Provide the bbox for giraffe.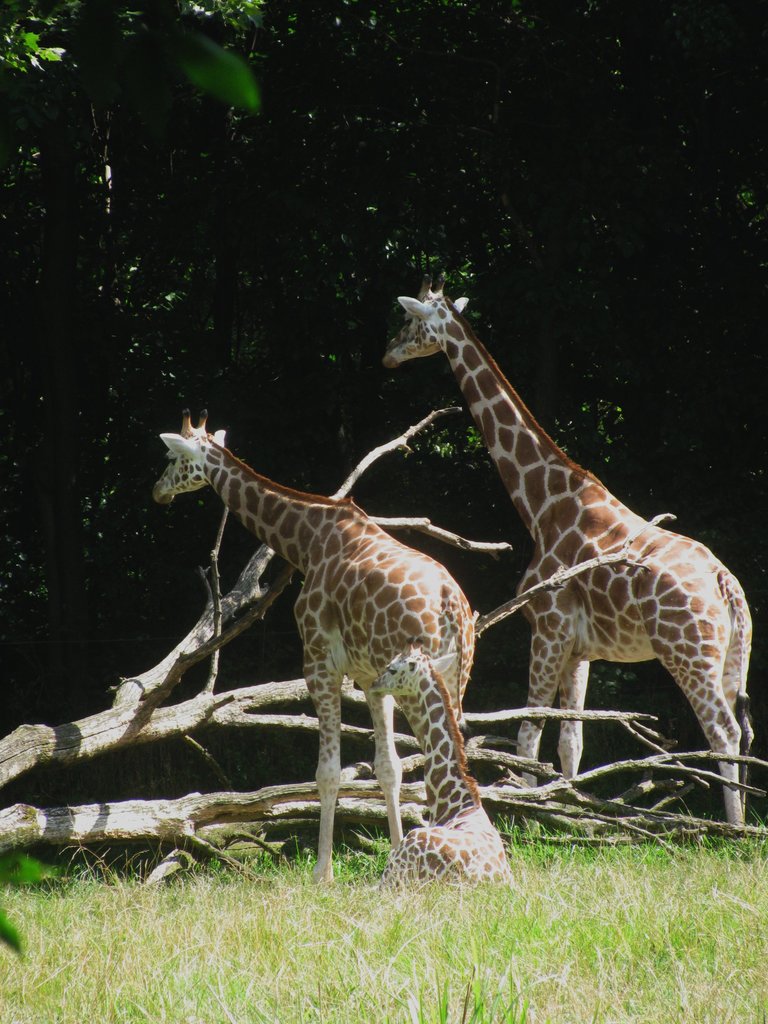
353/648/509/896.
